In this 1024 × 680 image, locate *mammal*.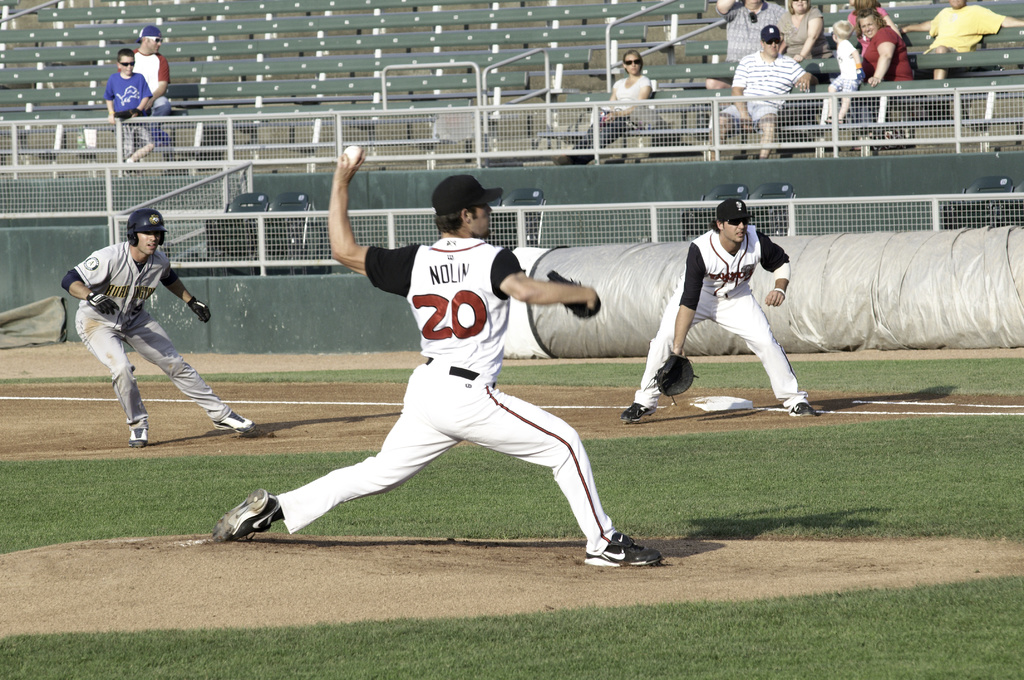
Bounding box: <box>237,194,649,565</box>.
